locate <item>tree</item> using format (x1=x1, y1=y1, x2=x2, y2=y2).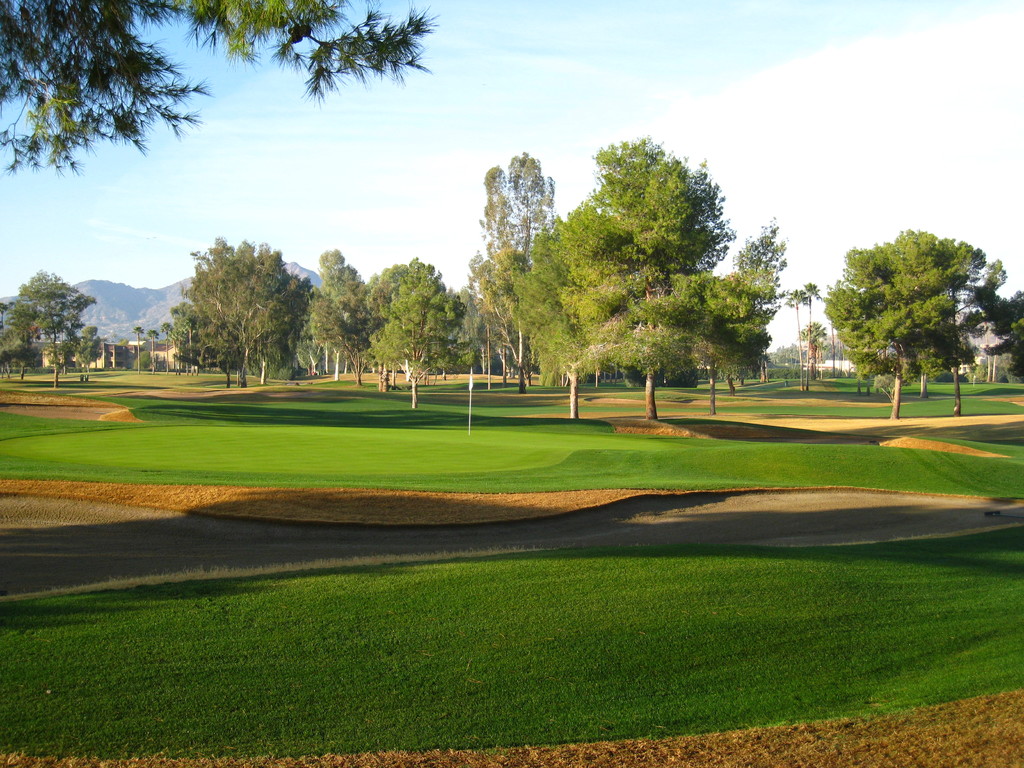
(x1=371, y1=283, x2=483, y2=410).
